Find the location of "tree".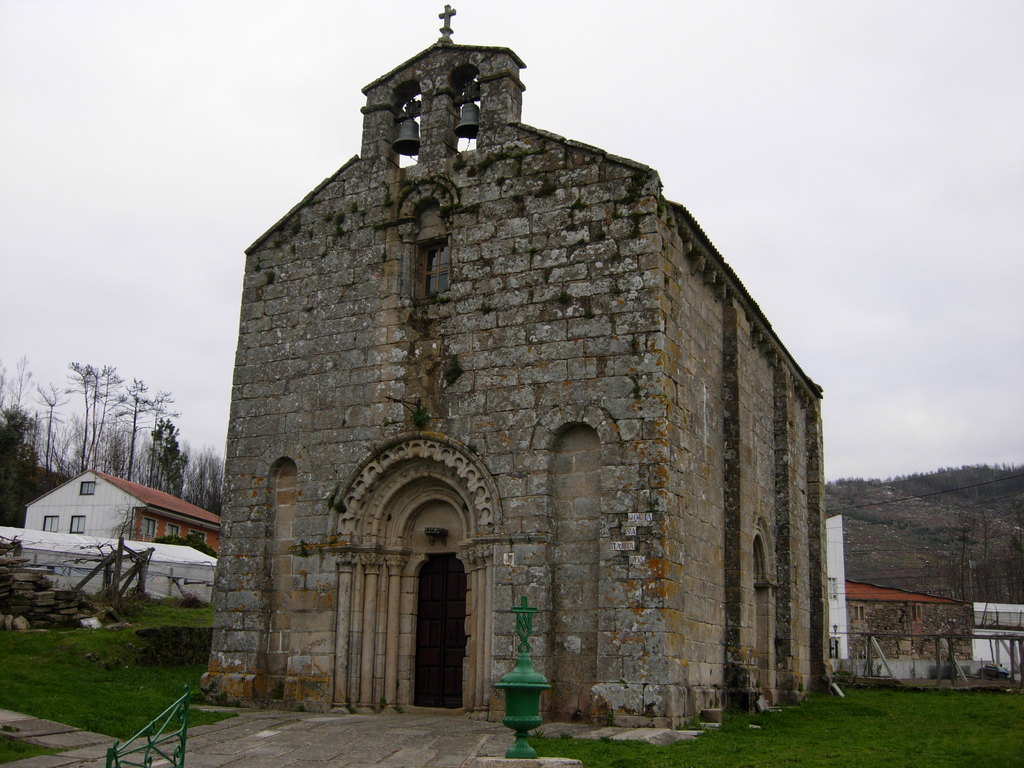
Location: (x1=38, y1=383, x2=60, y2=490).
